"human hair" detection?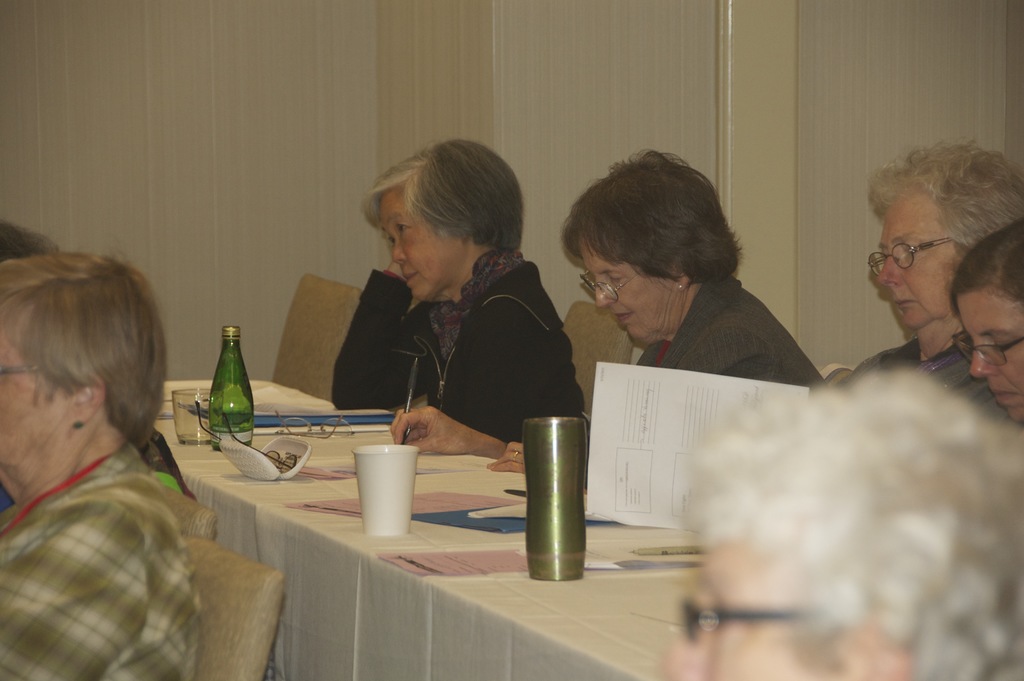
[x1=561, y1=146, x2=749, y2=285]
